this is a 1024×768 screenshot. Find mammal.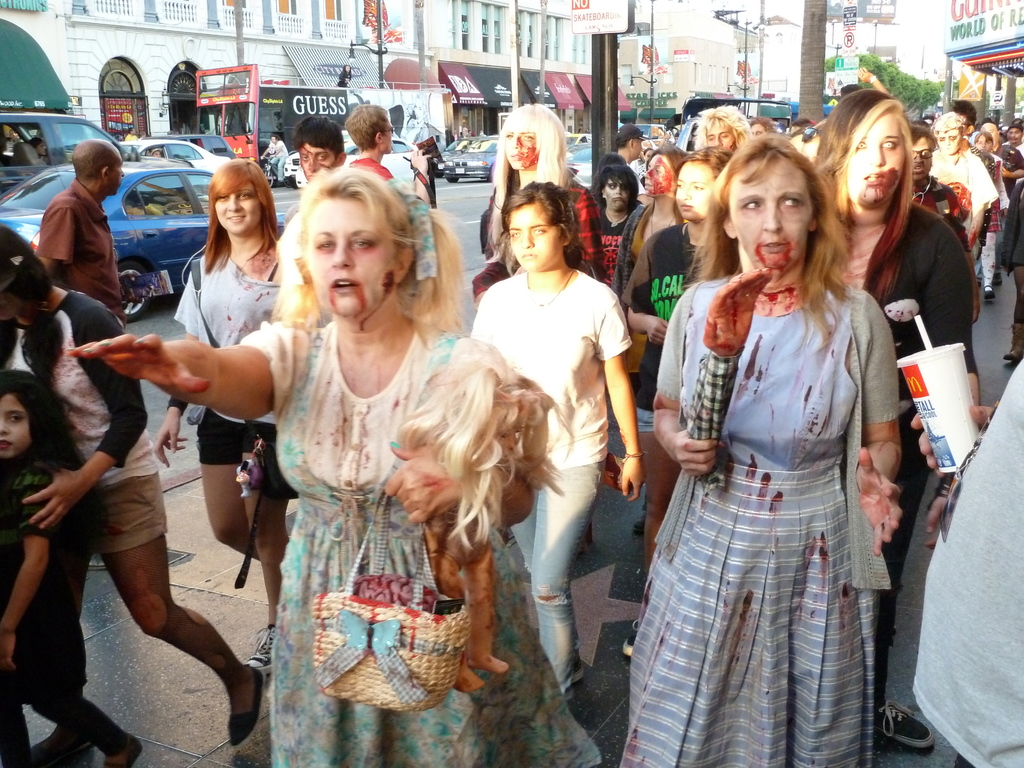
Bounding box: bbox=(341, 105, 436, 213).
